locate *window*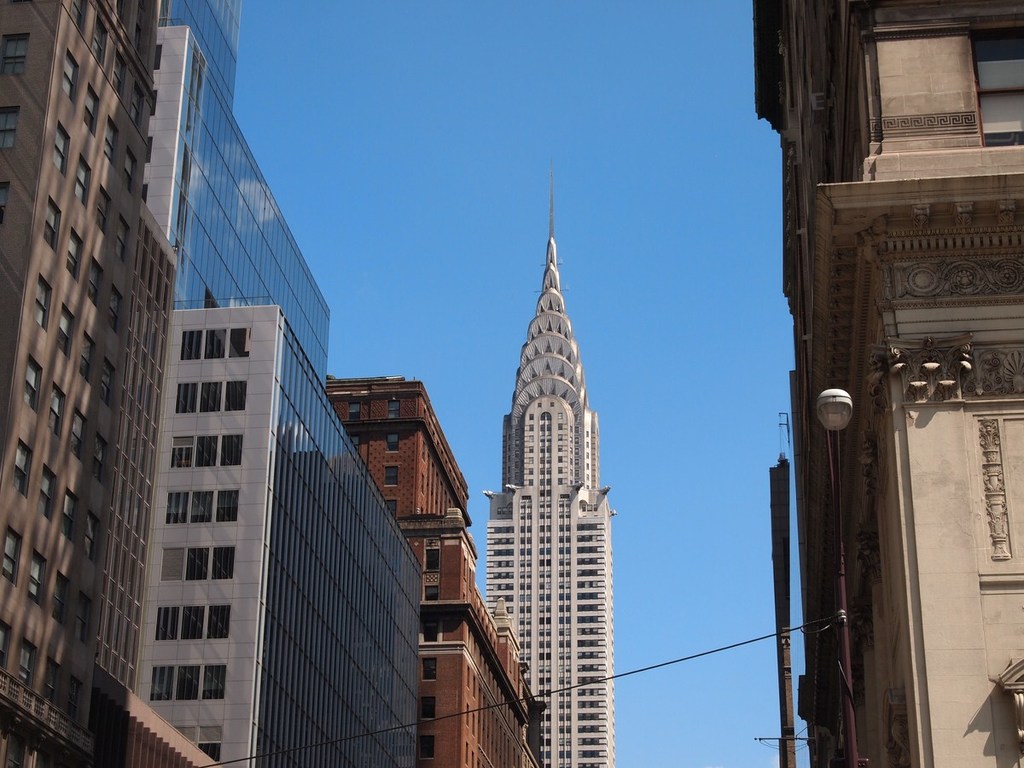
423:547:439:568
